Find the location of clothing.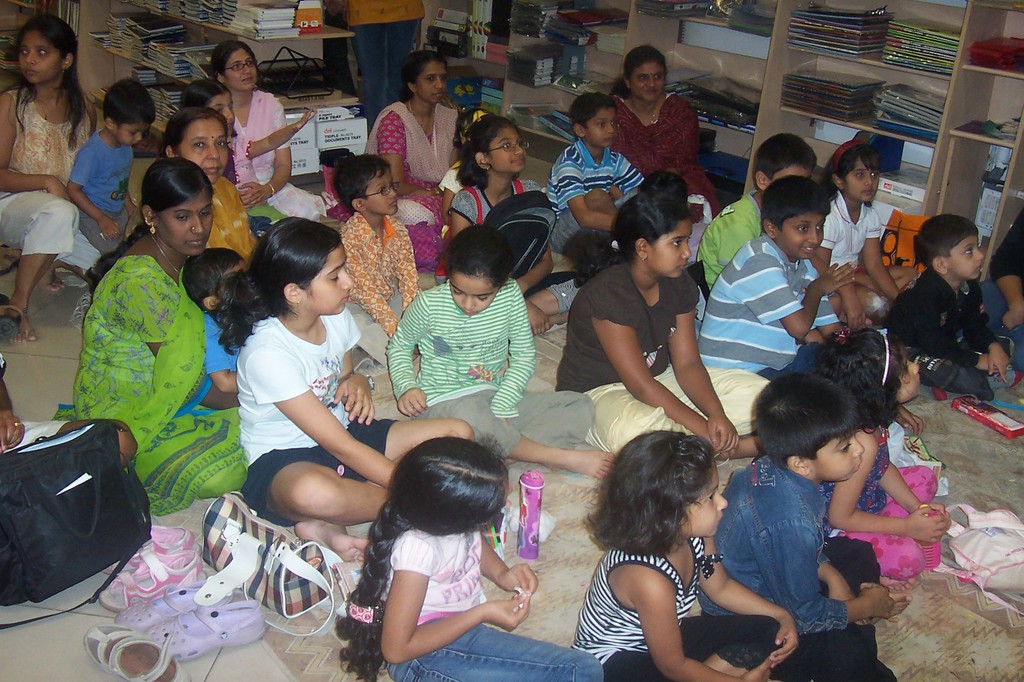
Location: left=698, top=456, right=899, bottom=681.
